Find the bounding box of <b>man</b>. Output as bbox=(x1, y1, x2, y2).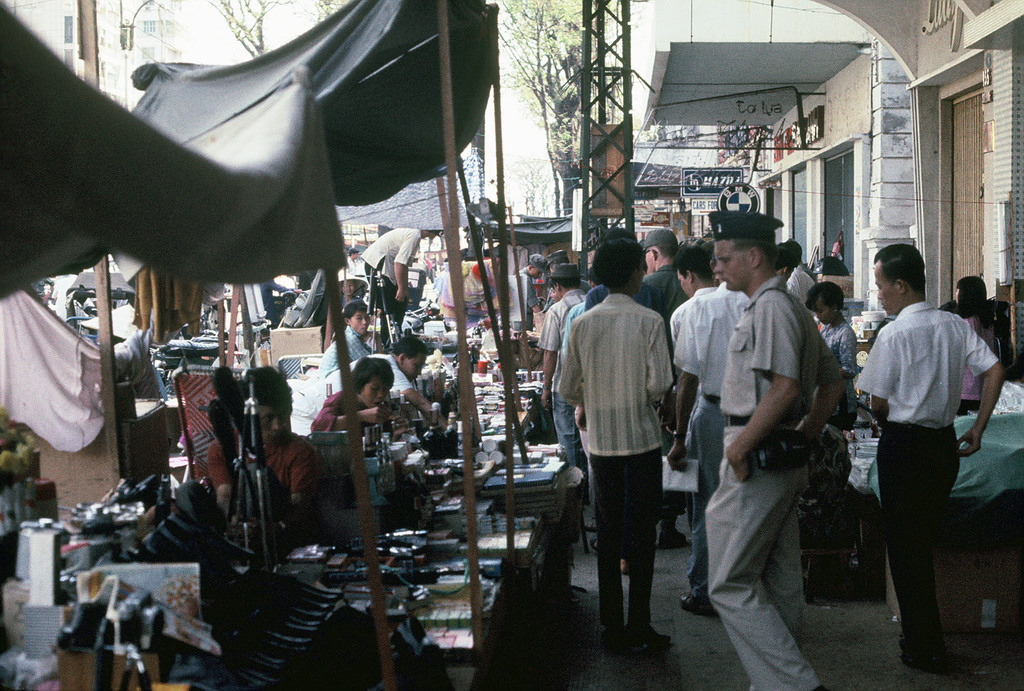
bbox=(552, 229, 676, 652).
